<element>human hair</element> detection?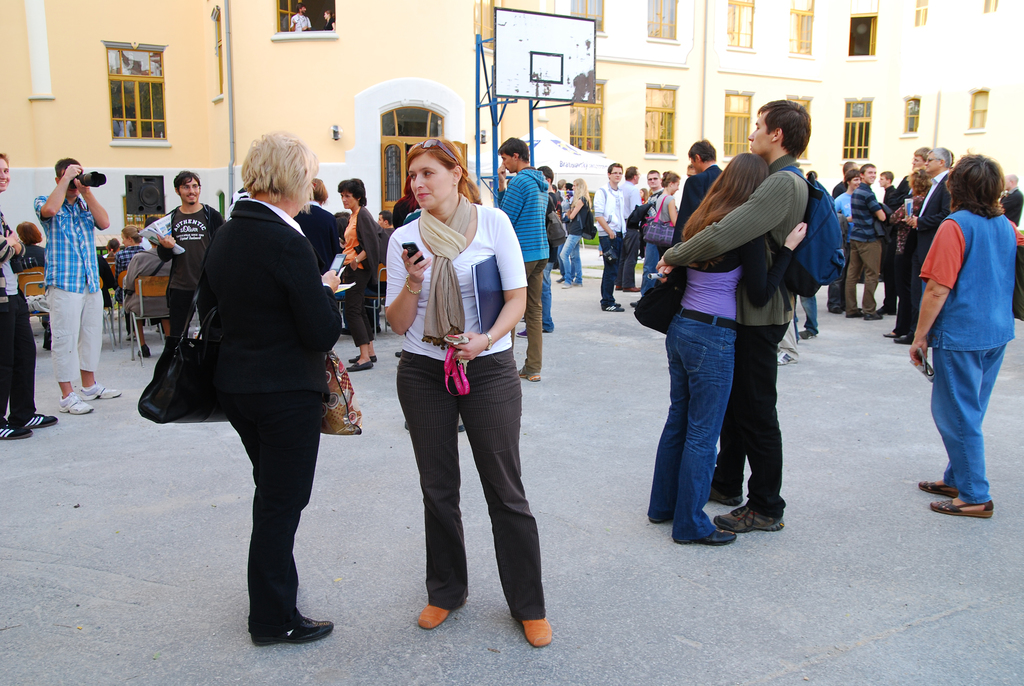
Rect(404, 133, 483, 207)
